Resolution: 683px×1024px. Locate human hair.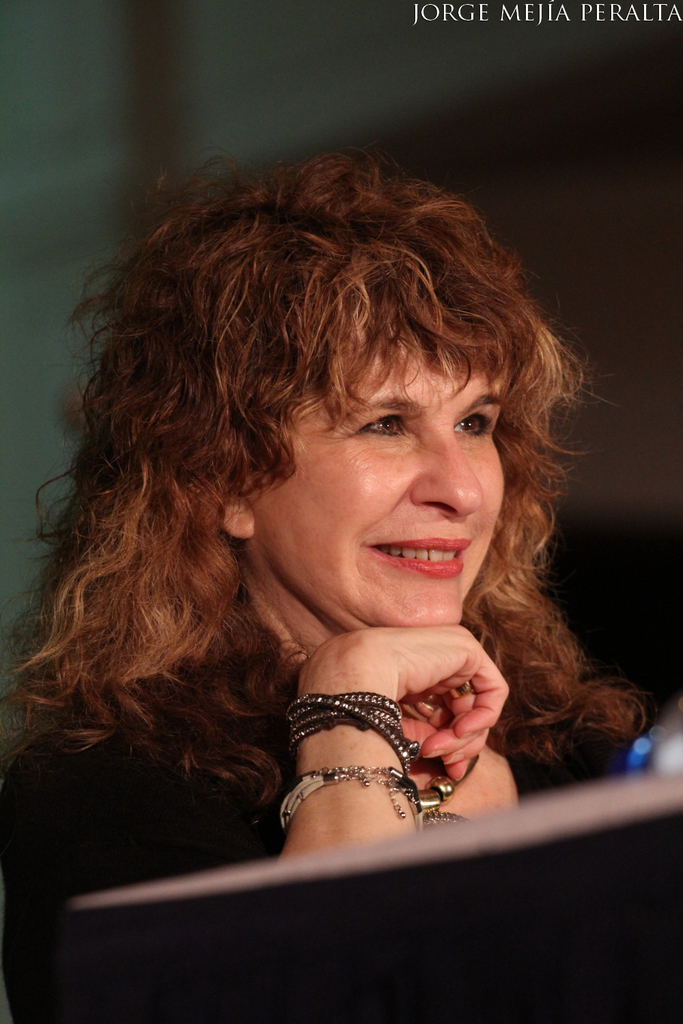
crop(44, 161, 594, 784).
